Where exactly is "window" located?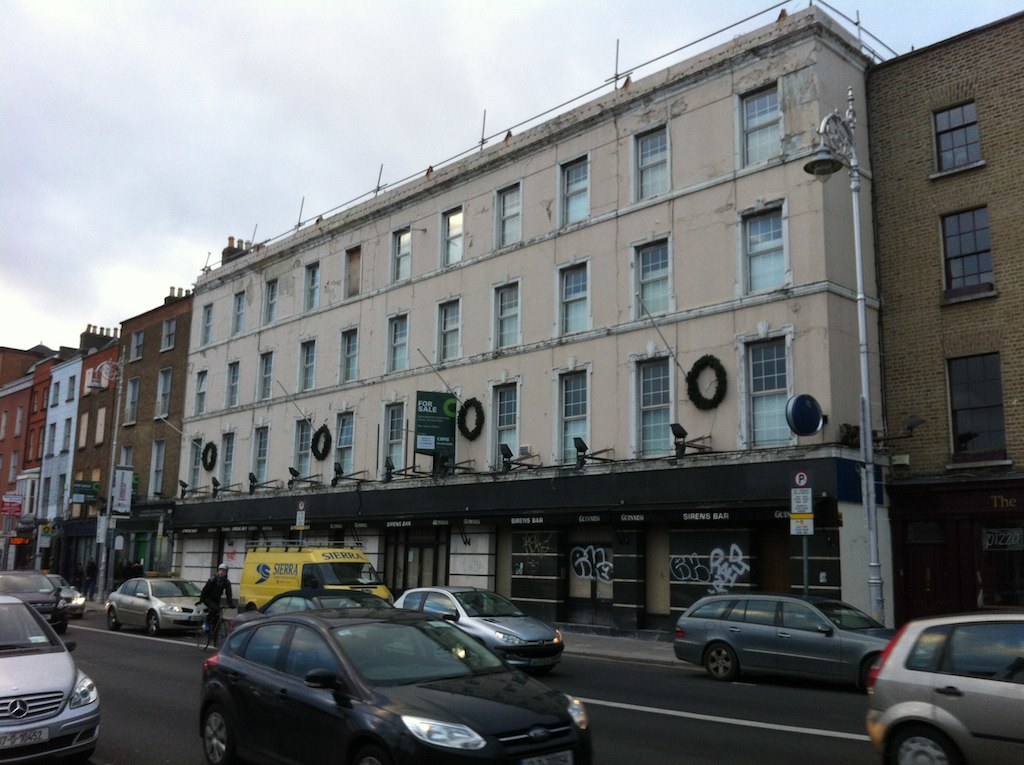
Its bounding box is select_region(734, 190, 792, 289).
